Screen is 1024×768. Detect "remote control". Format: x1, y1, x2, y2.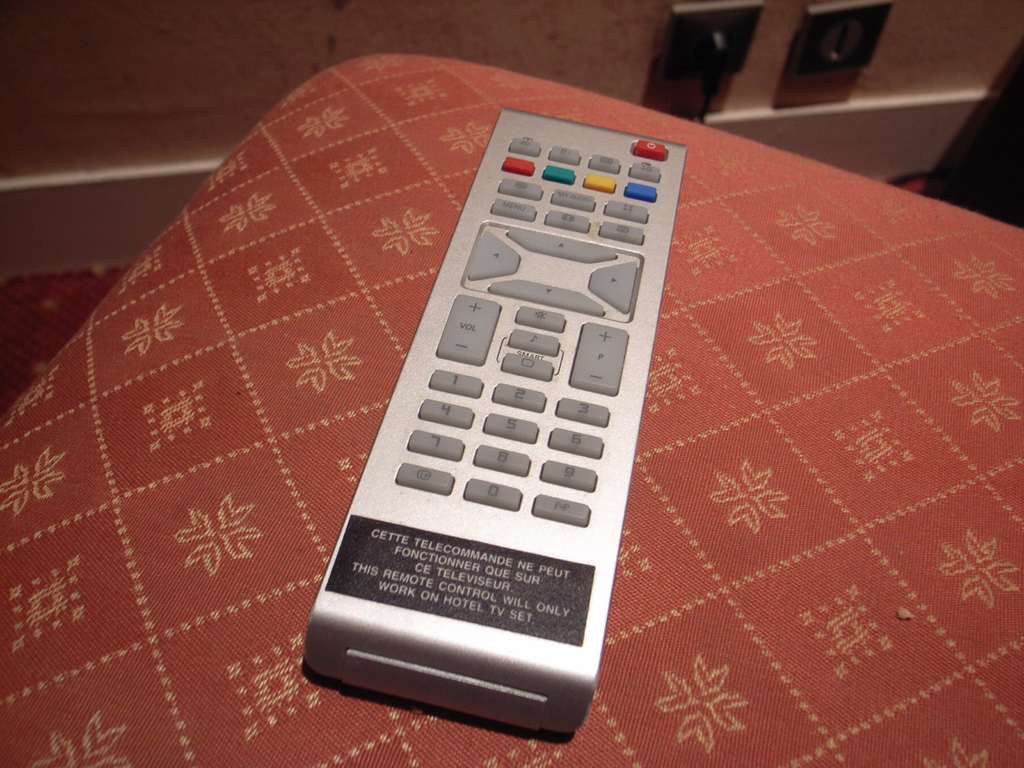
303, 104, 686, 733.
